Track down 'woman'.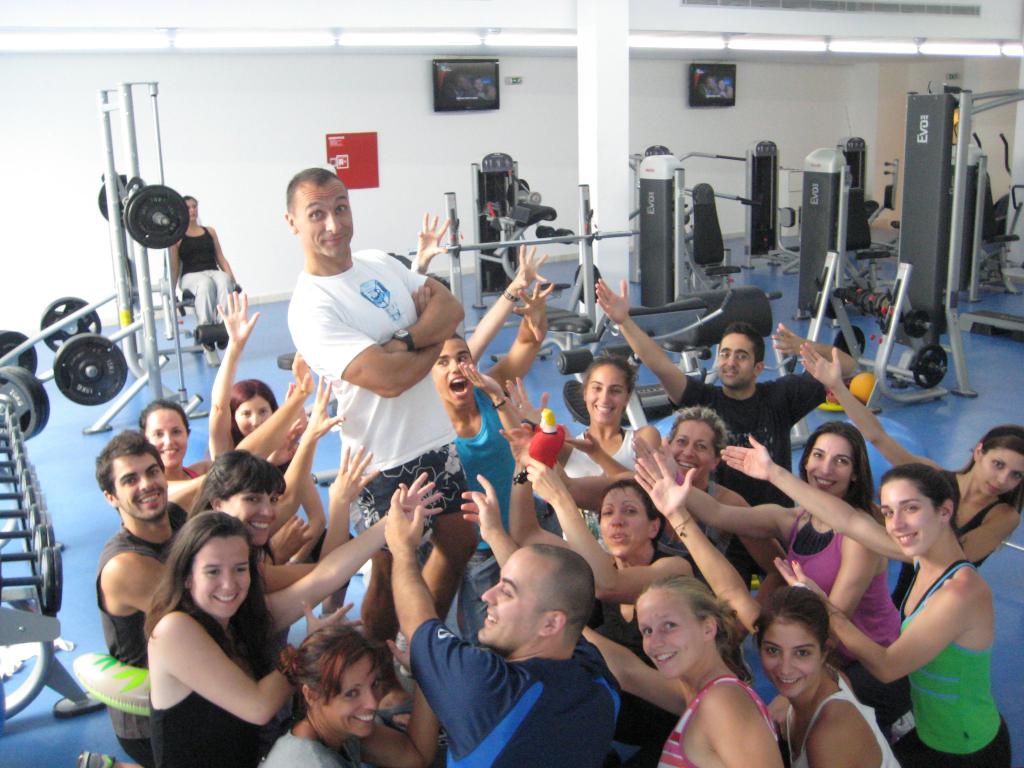
Tracked to bbox(504, 426, 689, 767).
